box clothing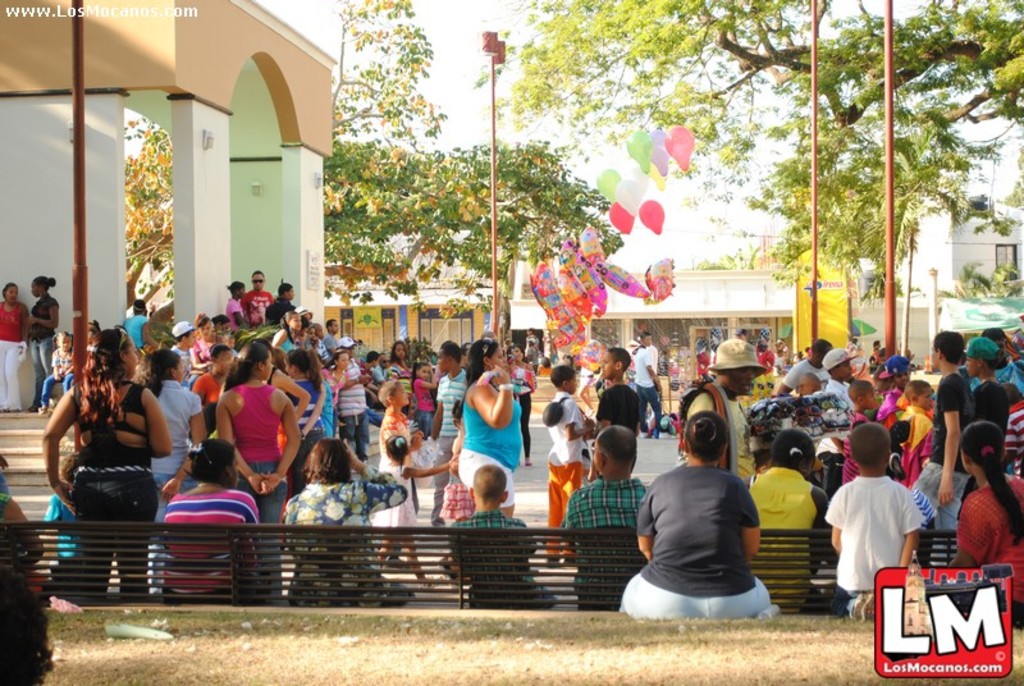
692, 388, 767, 485
